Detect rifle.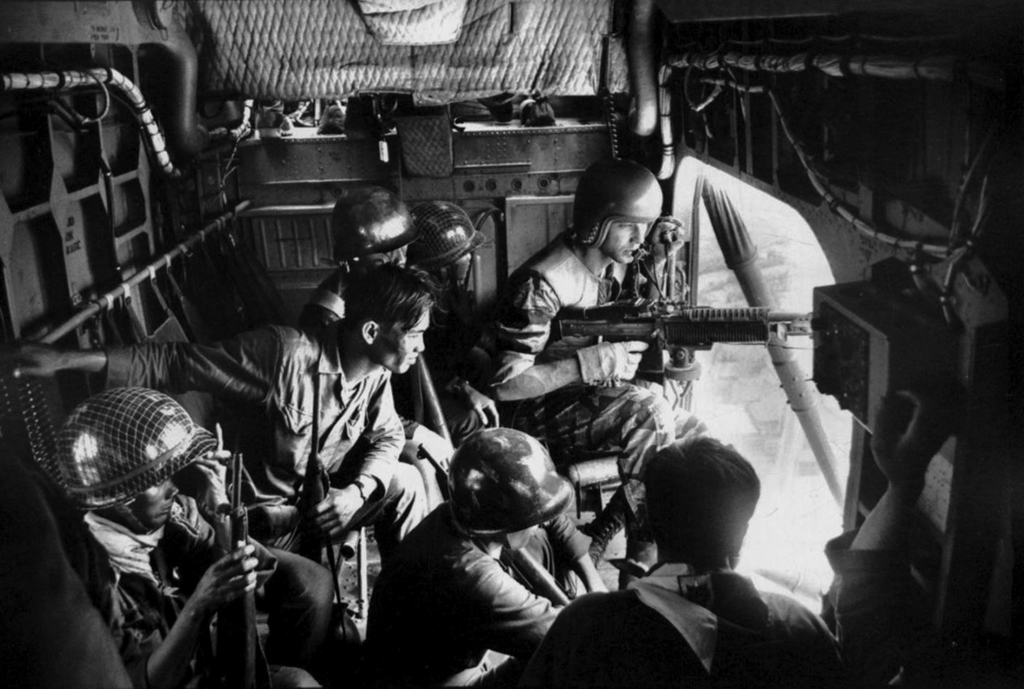
Detected at <bbox>546, 299, 812, 375</bbox>.
